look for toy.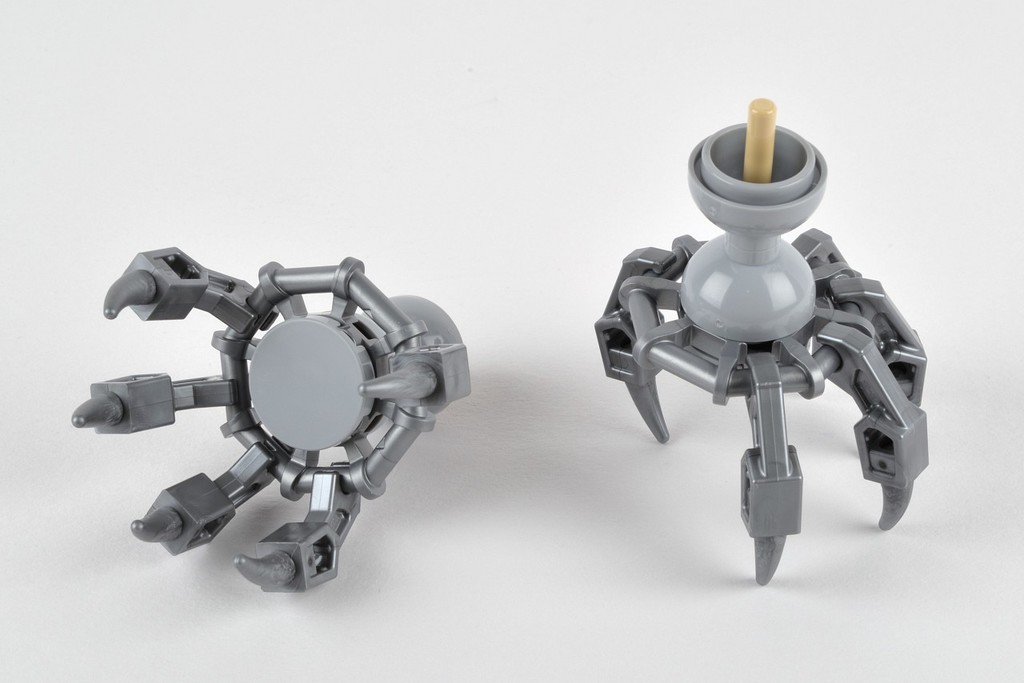
Found: {"x1": 58, "y1": 242, "x2": 477, "y2": 605}.
